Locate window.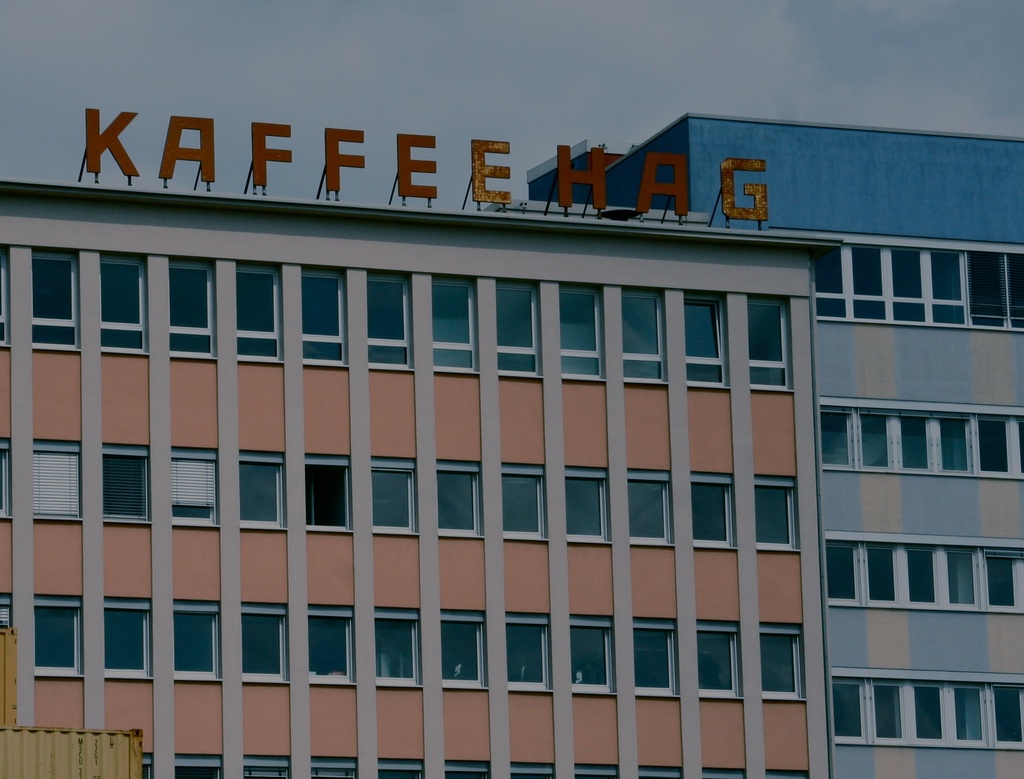
Bounding box: <bbox>99, 258, 145, 356</bbox>.
